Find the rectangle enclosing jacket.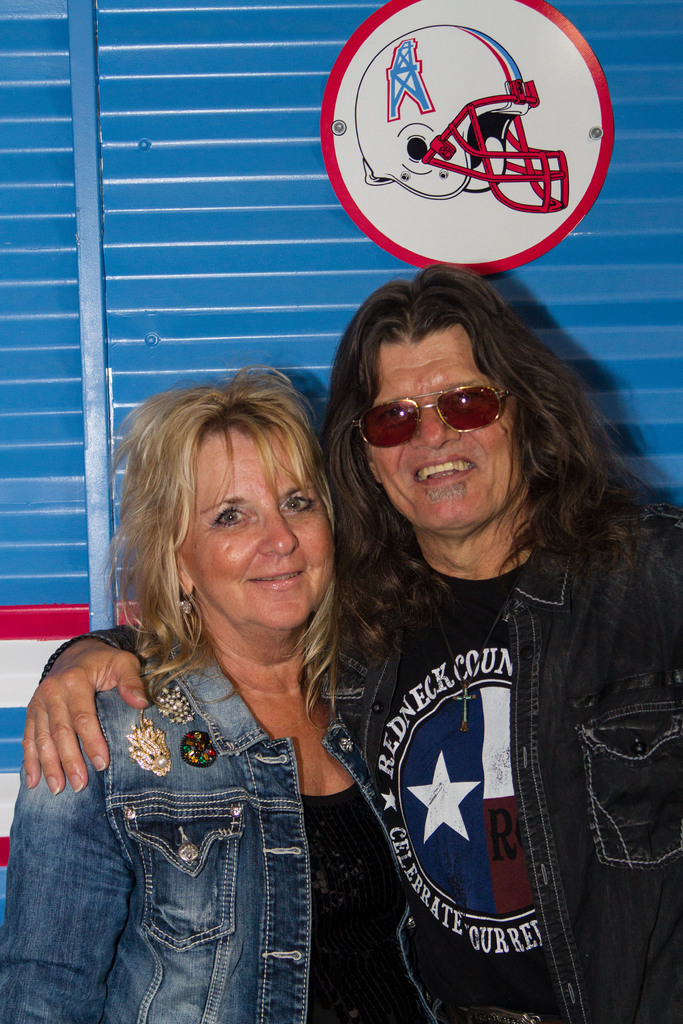
[x1=0, y1=650, x2=450, y2=1021].
